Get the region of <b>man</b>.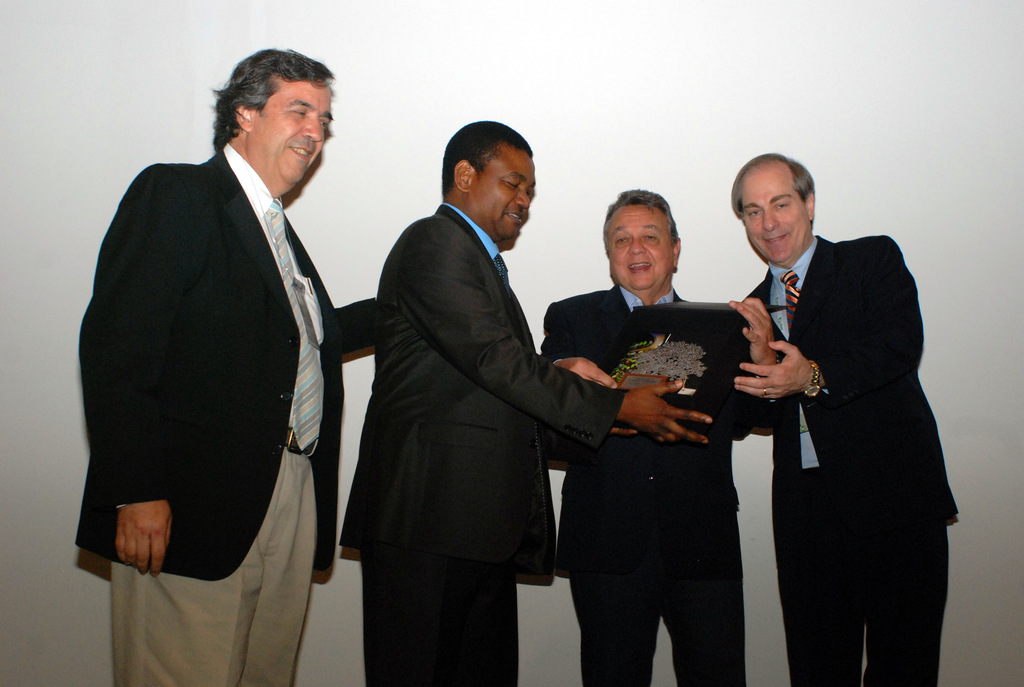
<box>337,121,712,686</box>.
